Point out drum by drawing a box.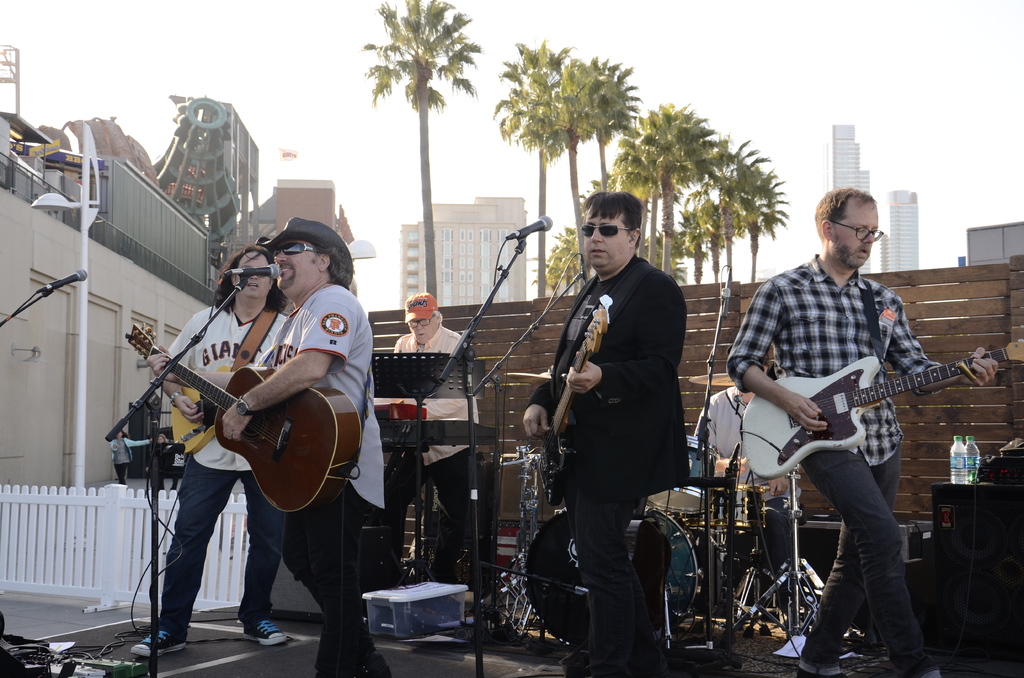
(x1=515, y1=504, x2=662, y2=650).
